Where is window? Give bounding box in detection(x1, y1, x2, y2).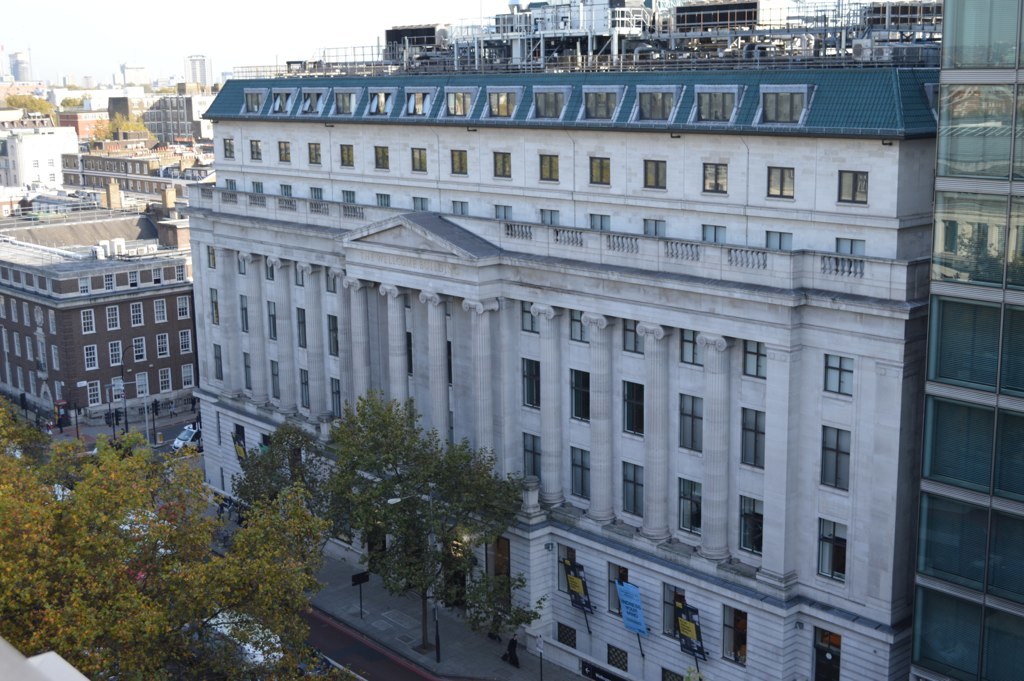
detection(128, 340, 147, 367).
